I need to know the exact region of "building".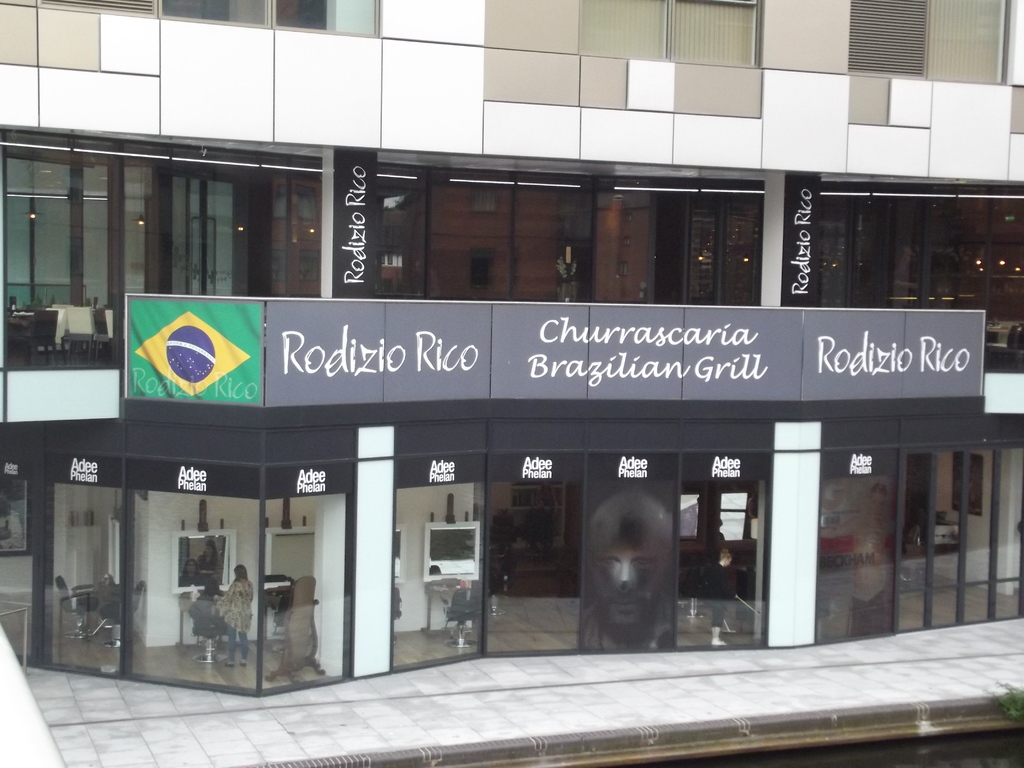
Region: detection(0, 0, 1021, 767).
